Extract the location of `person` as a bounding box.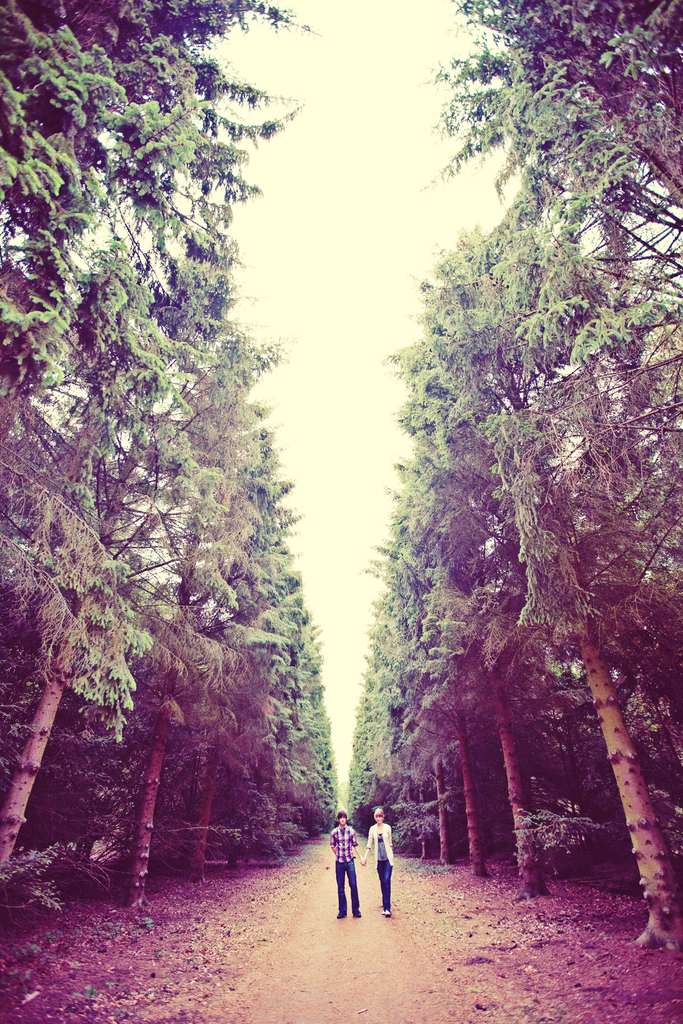
<box>363,804,400,925</box>.
